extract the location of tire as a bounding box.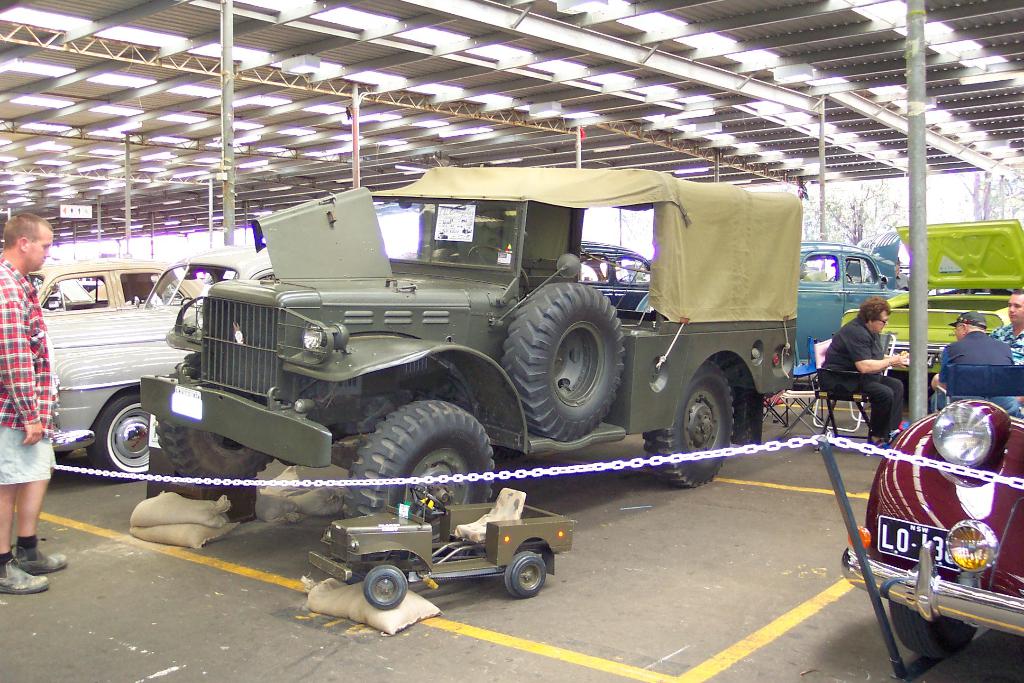
box(506, 552, 545, 597).
